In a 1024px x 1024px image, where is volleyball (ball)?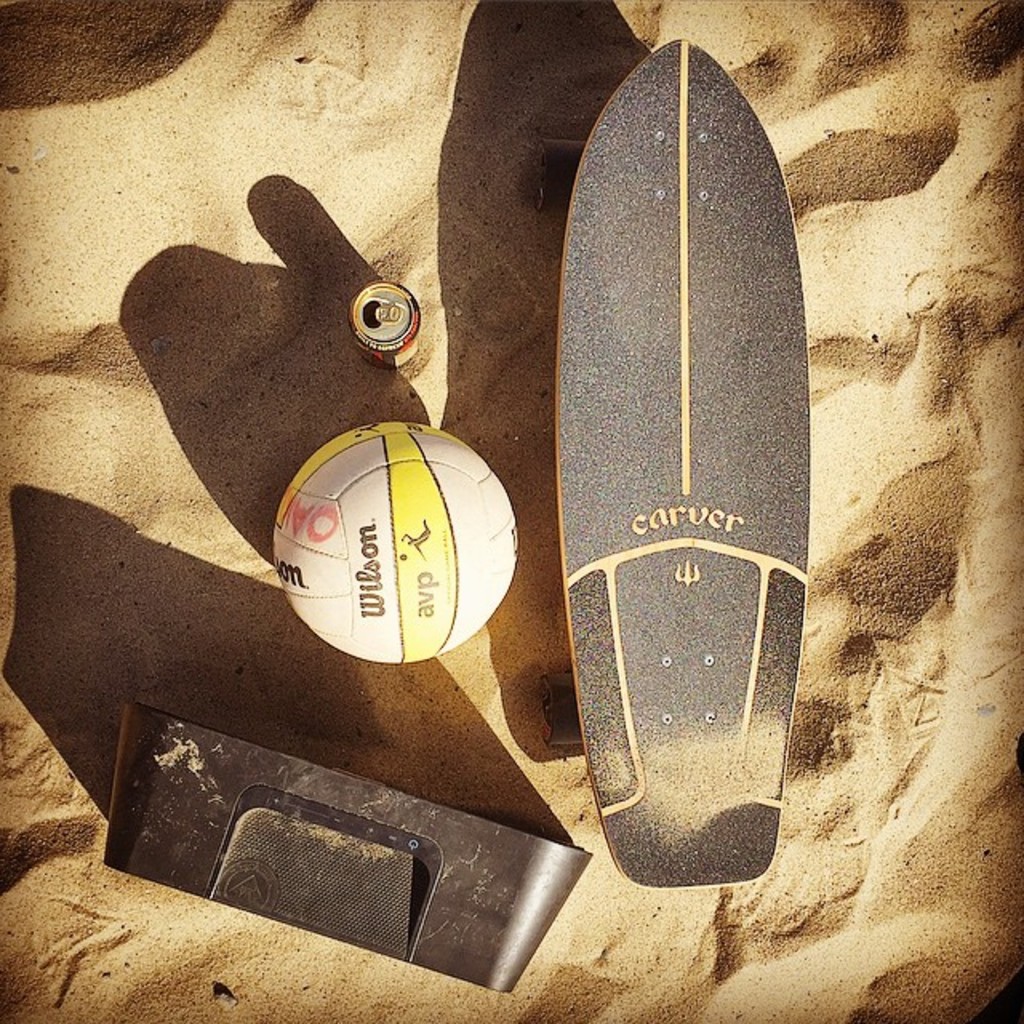
box=[272, 419, 520, 666].
